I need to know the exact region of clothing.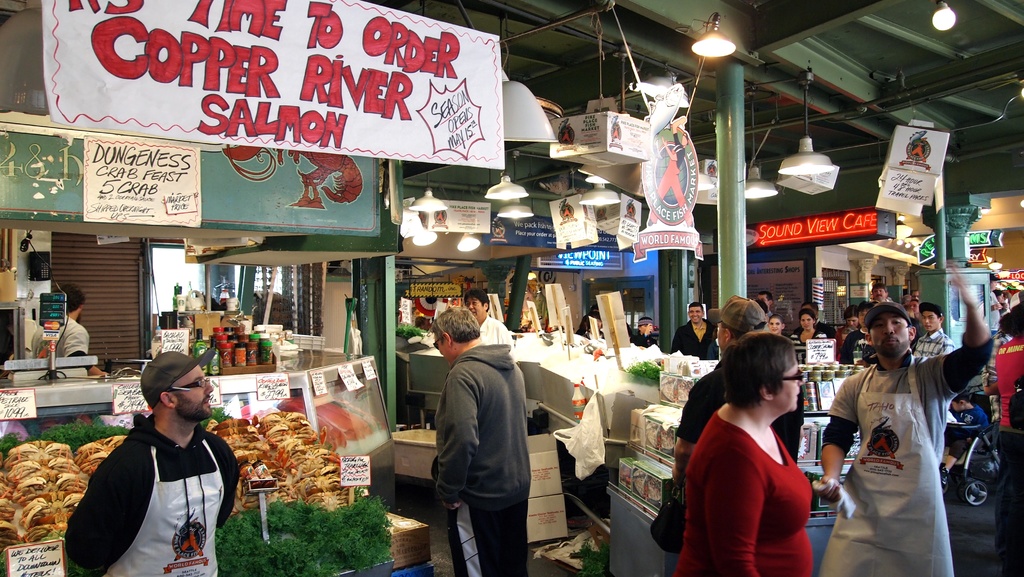
Region: [854, 338, 888, 373].
